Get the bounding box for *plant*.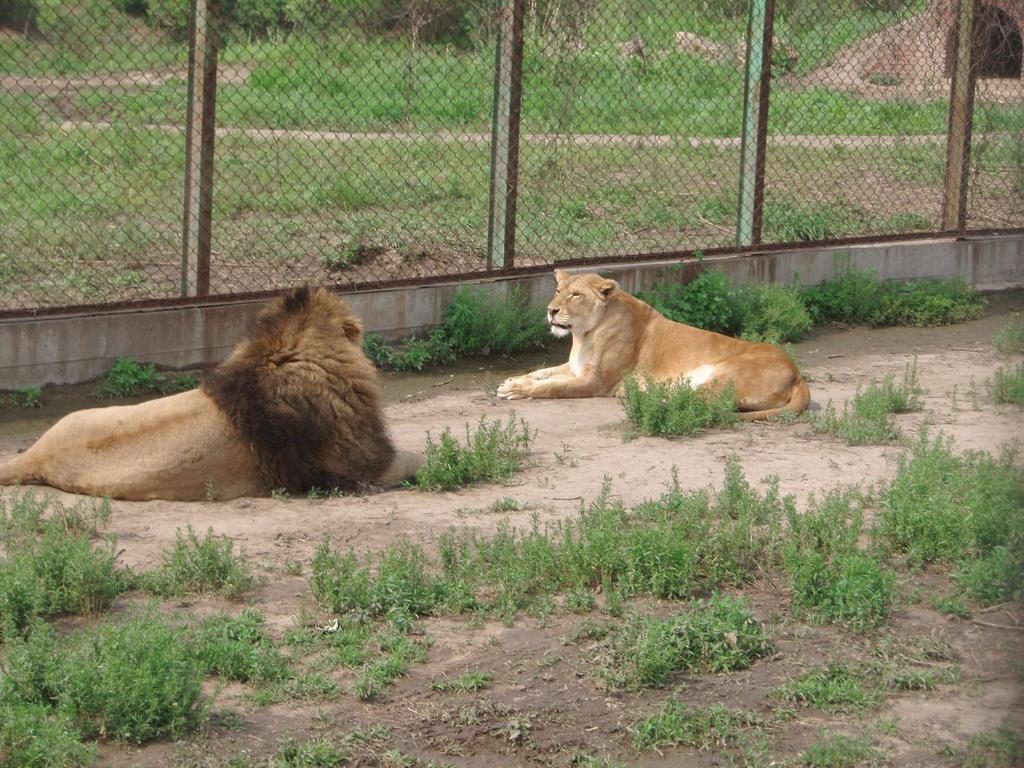
419,393,570,492.
